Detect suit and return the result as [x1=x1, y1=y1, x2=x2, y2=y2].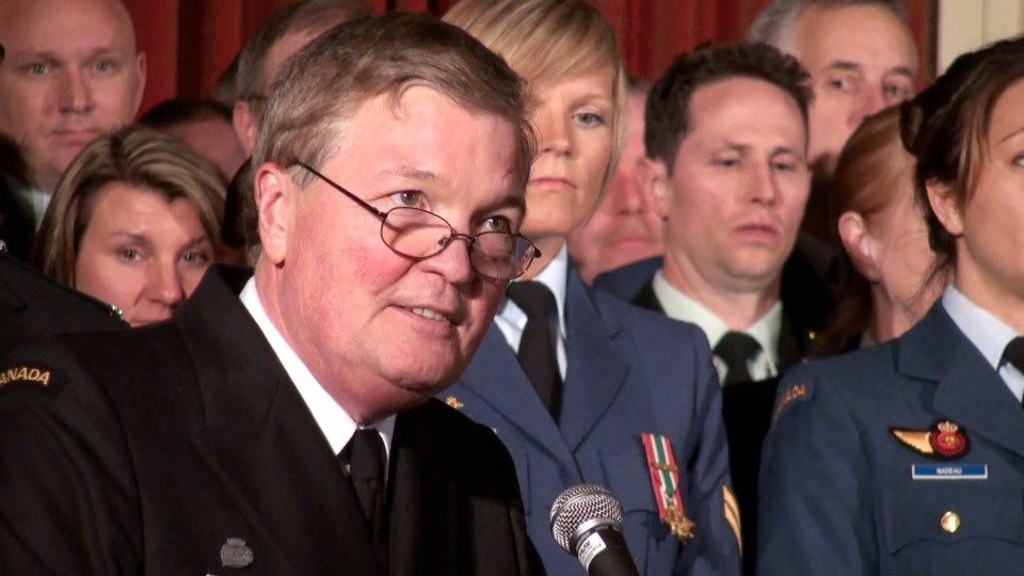
[x1=745, y1=267, x2=1023, y2=574].
